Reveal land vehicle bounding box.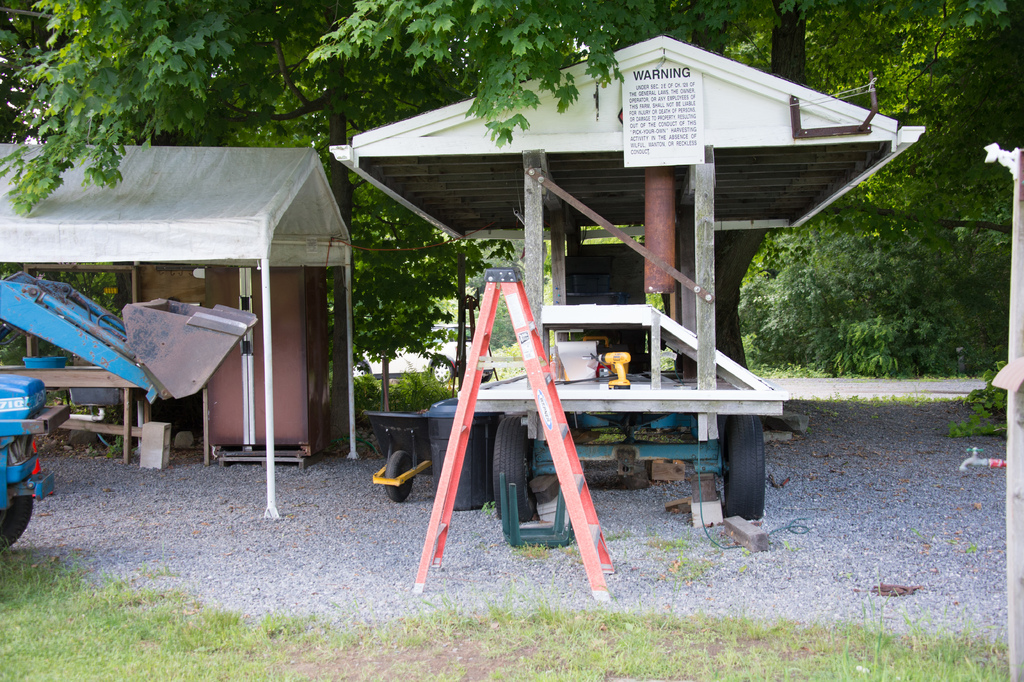
Revealed: bbox(0, 275, 255, 548).
